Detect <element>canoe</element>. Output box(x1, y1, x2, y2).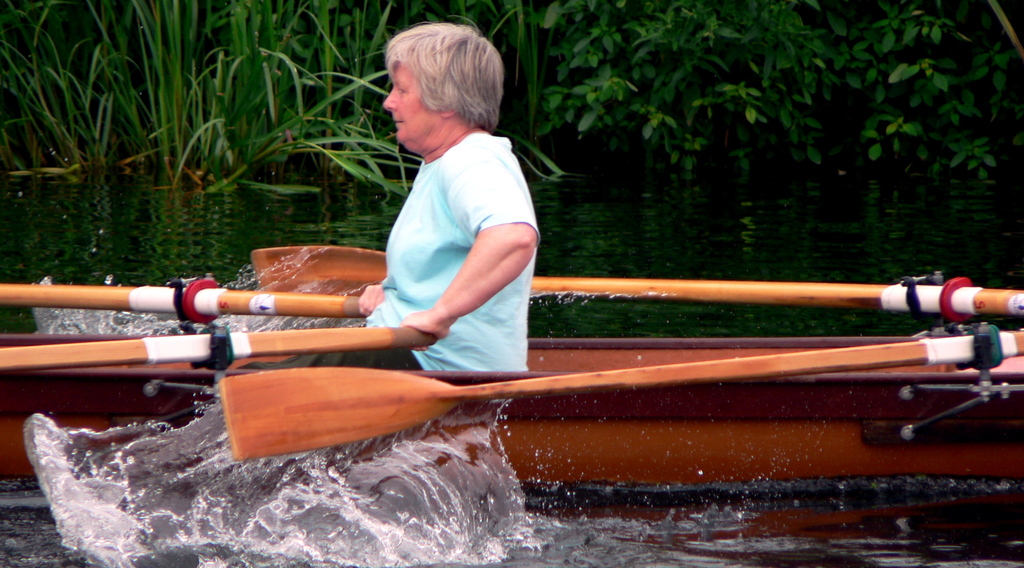
box(0, 339, 1023, 487).
